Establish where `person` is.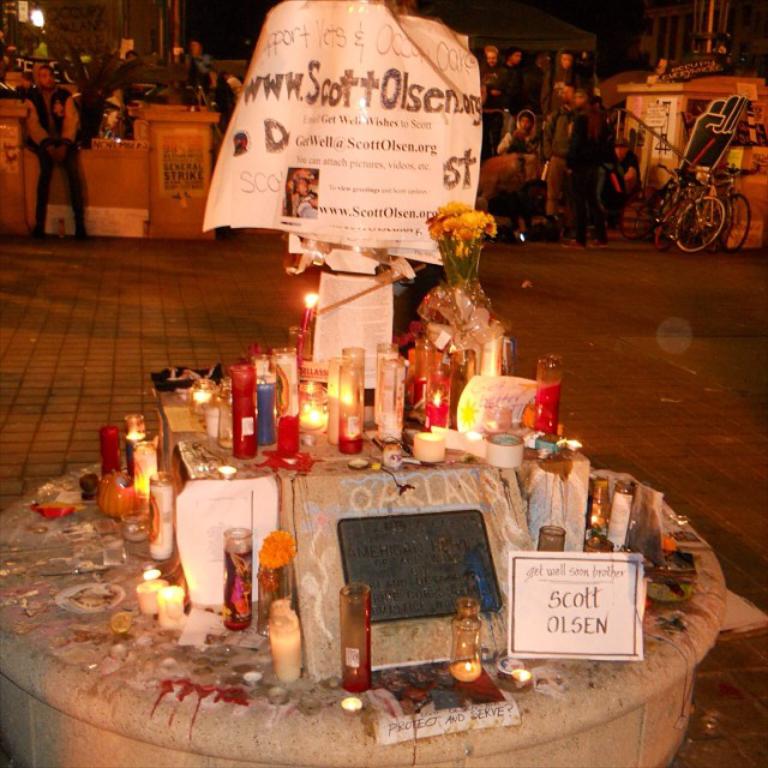
Established at <region>161, 41, 190, 83</region>.
